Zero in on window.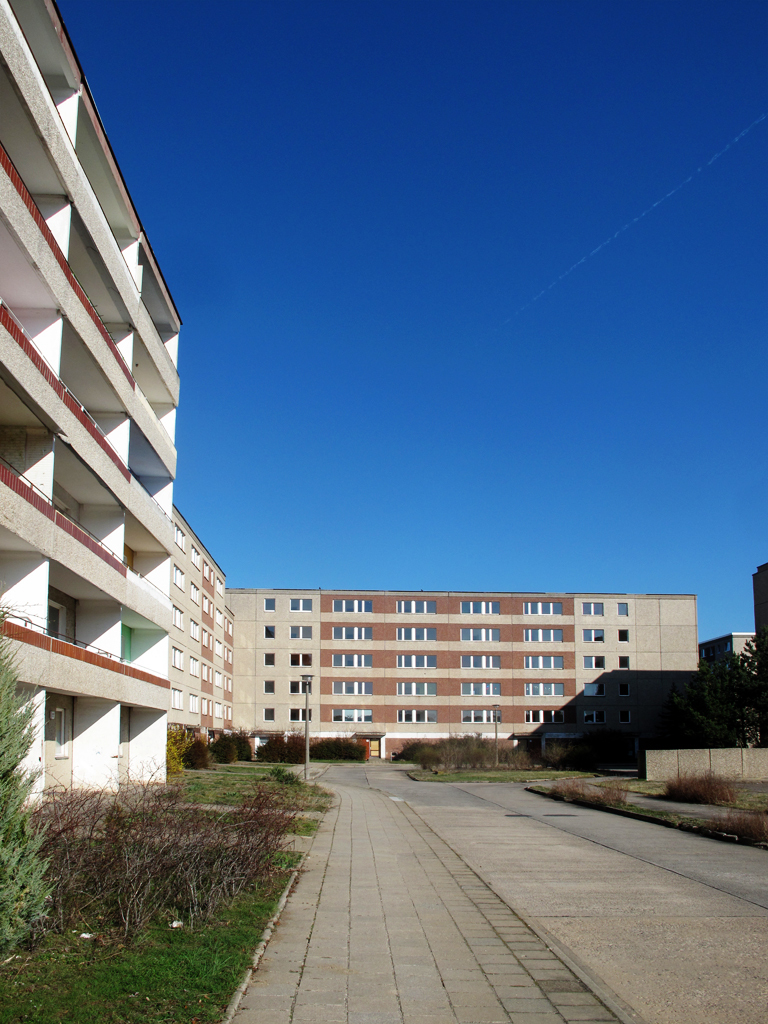
Zeroed in: [617,627,628,640].
